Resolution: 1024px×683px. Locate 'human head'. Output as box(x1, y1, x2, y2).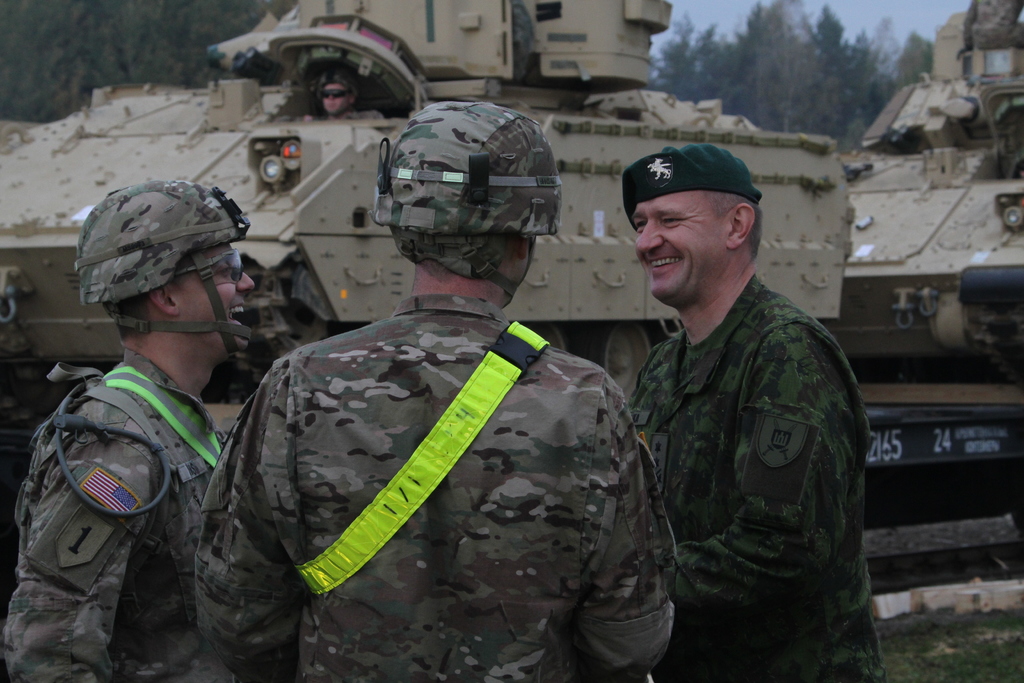
box(631, 135, 772, 300).
